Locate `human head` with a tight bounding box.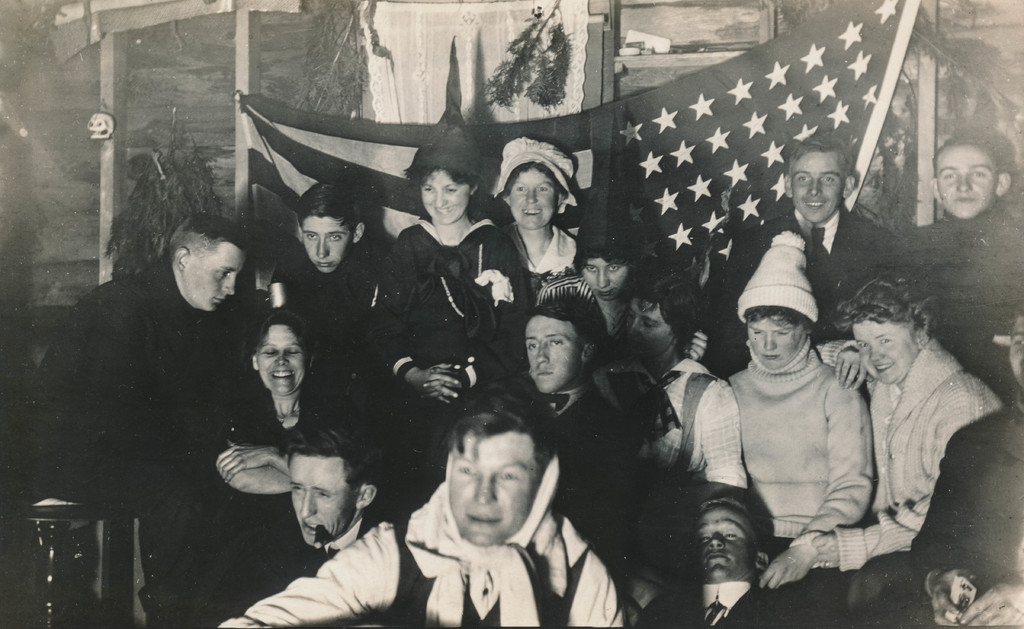
[left=428, top=411, right=552, bottom=541].
